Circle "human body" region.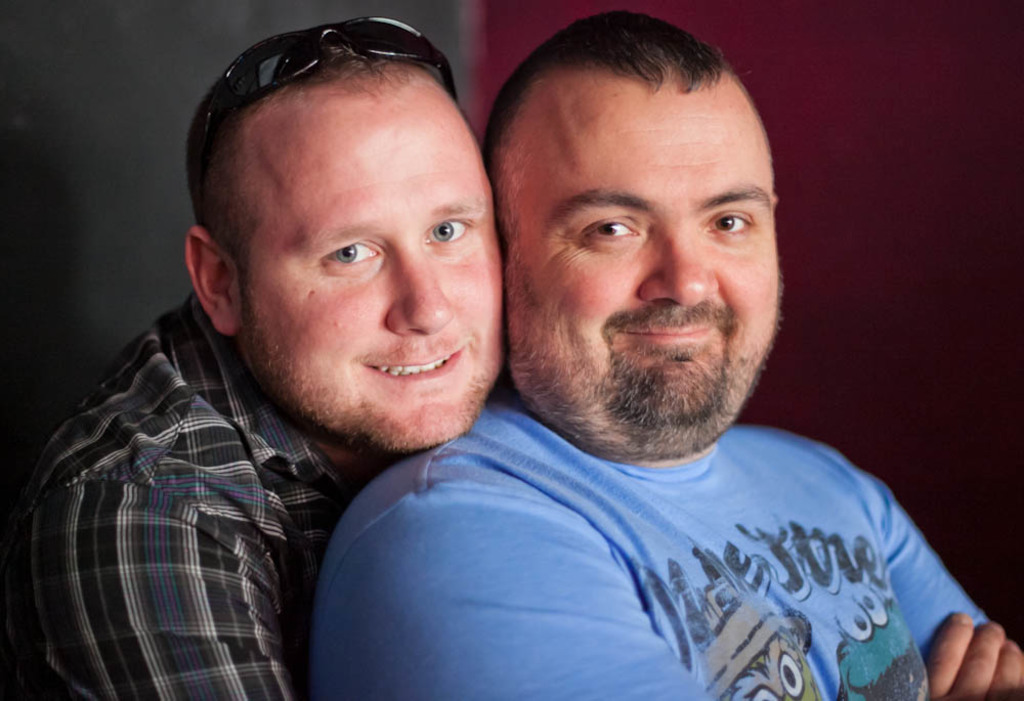
Region: Rect(0, 21, 507, 700).
